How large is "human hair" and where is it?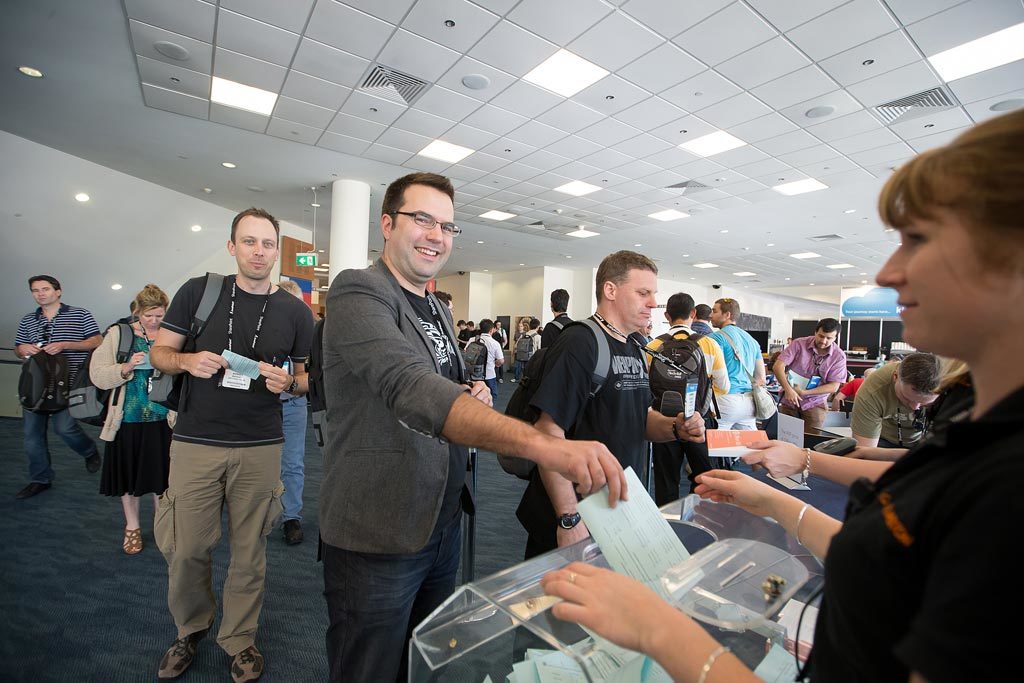
Bounding box: 478 318 493 334.
